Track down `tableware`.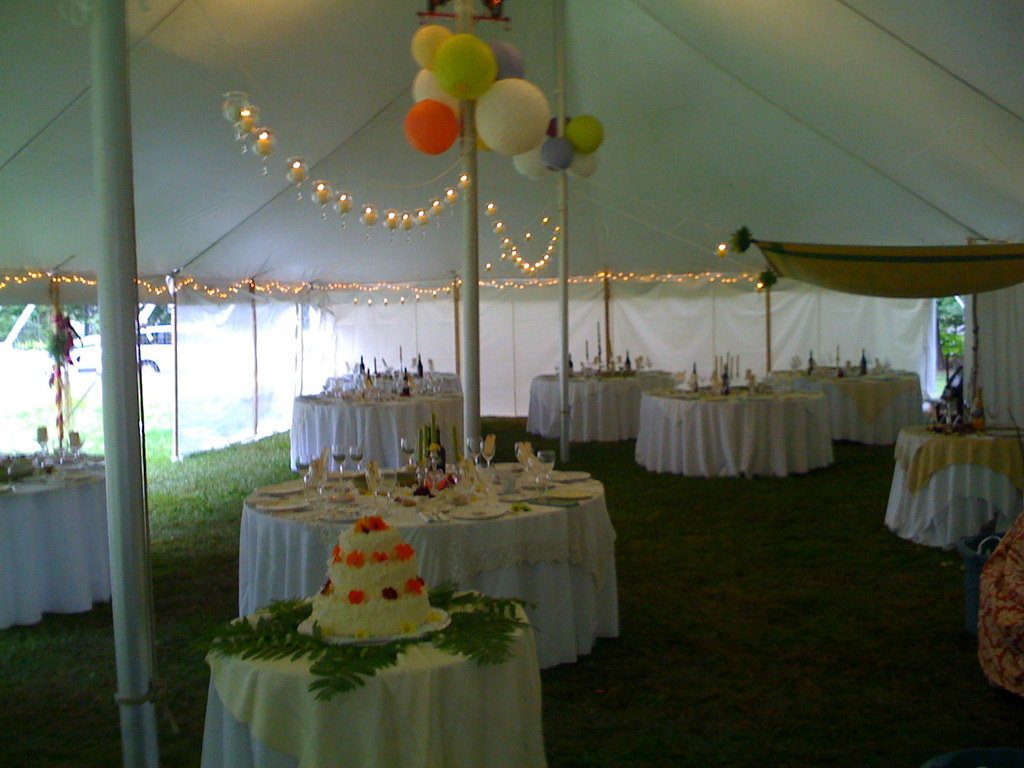
Tracked to (x1=466, y1=437, x2=481, y2=465).
